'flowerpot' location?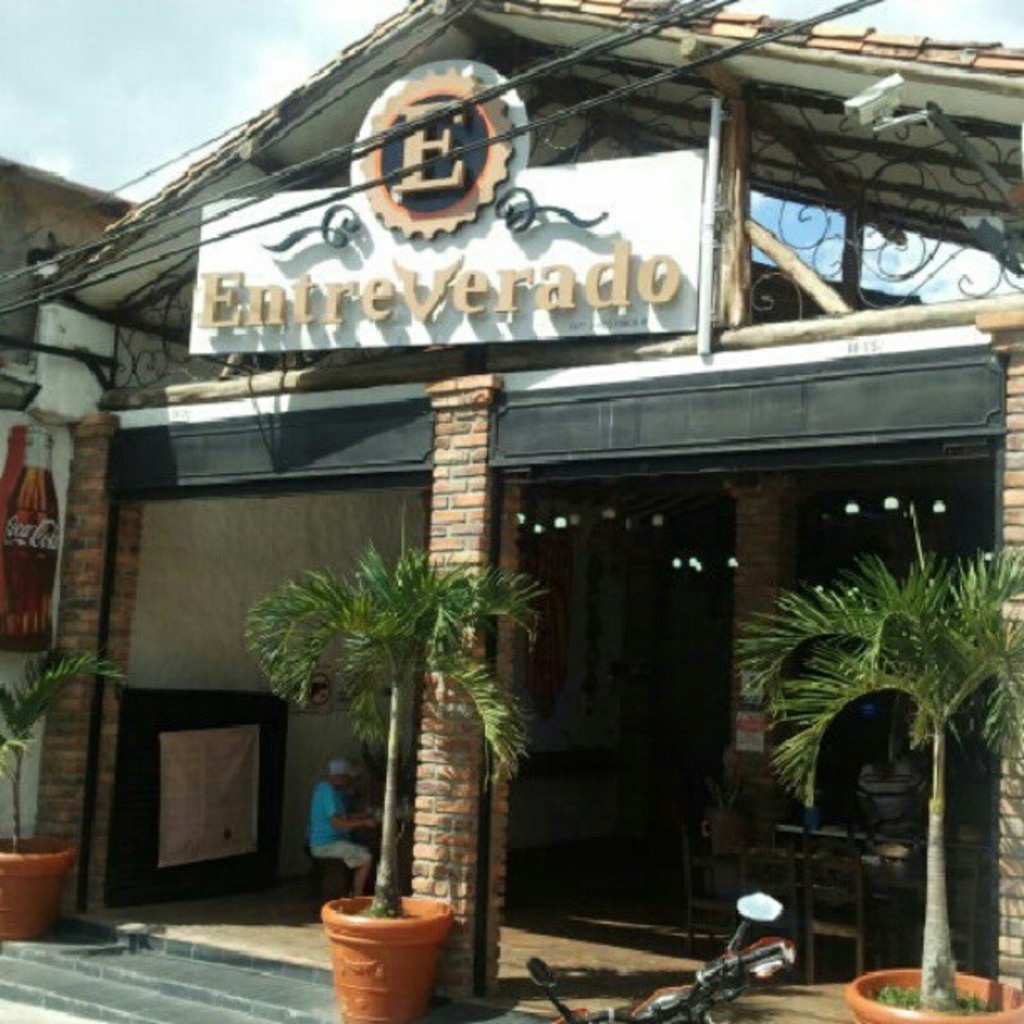
843:962:1019:1022
